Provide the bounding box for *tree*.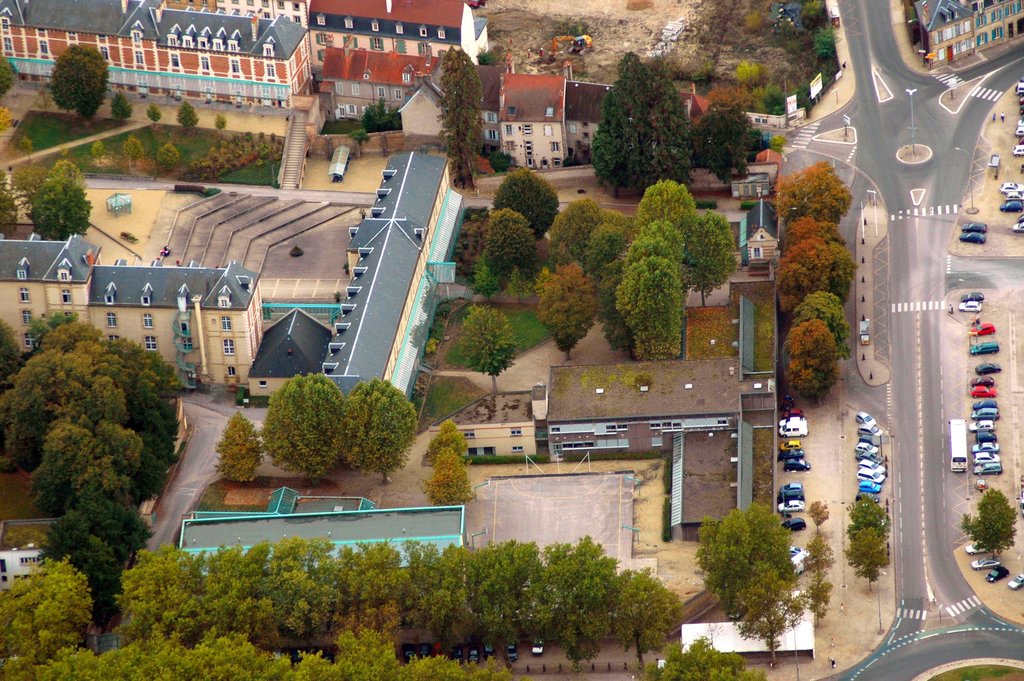
{"left": 596, "top": 211, "right": 629, "bottom": 266}.
